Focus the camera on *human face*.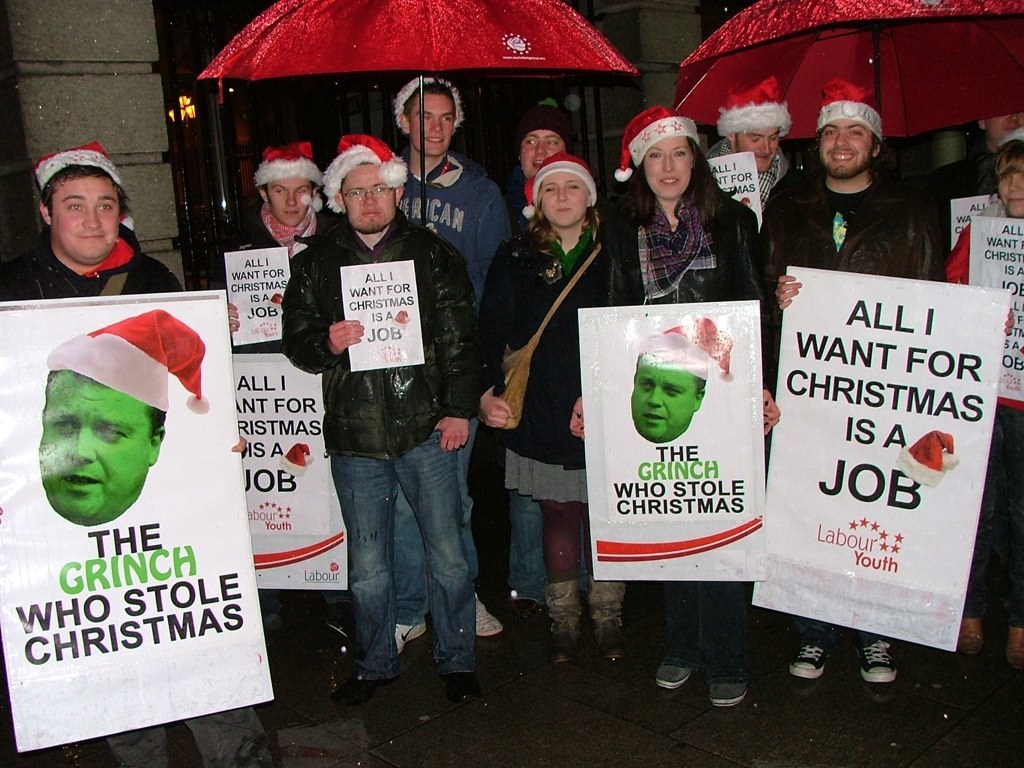
Focus region: <bbox>738, 127, 781, 168</bbox>.
